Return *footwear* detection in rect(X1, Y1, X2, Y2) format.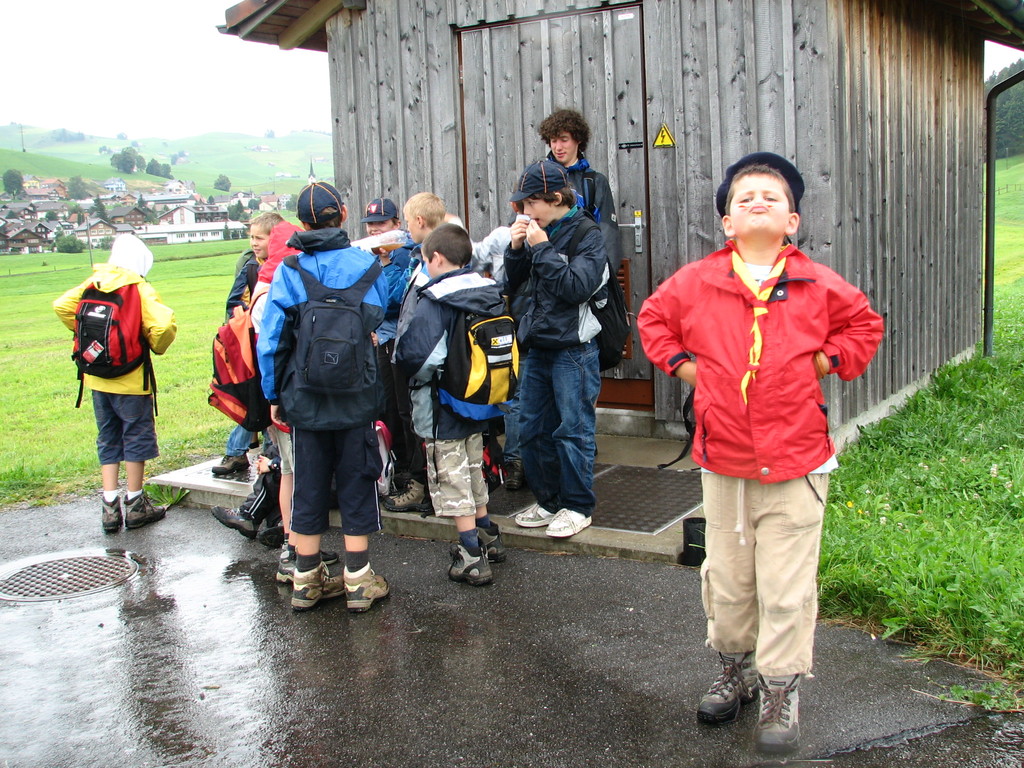
rect(279, 547, 285, 564).
